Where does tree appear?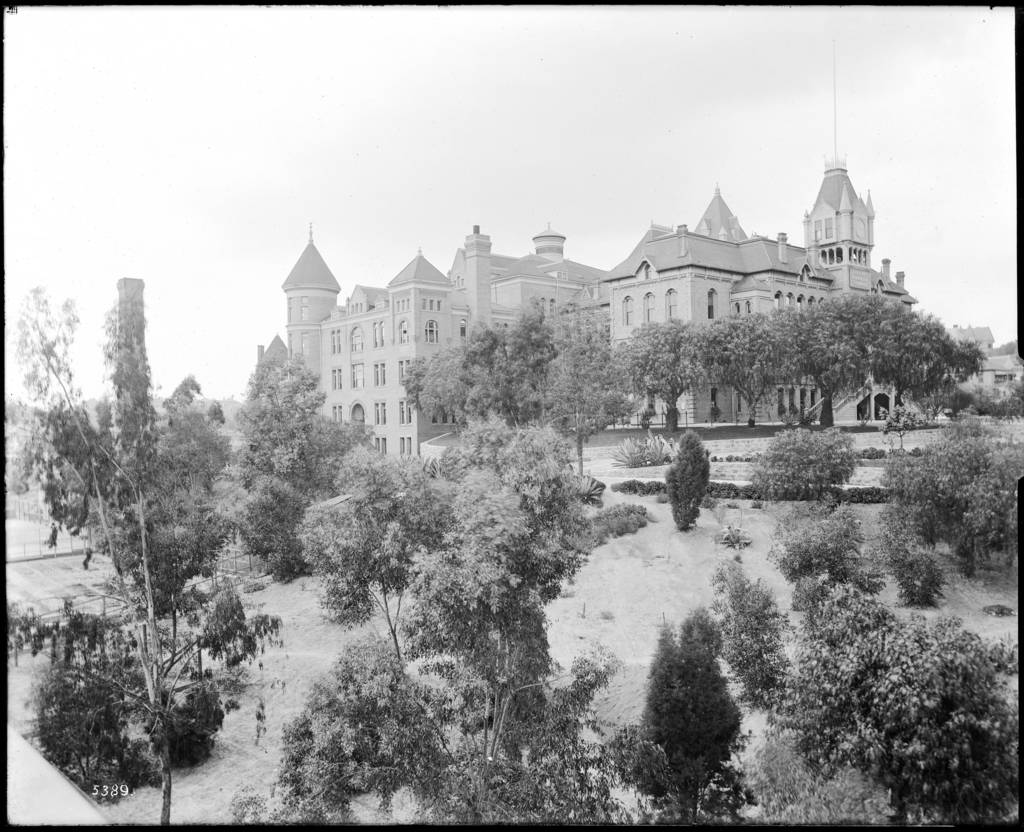
Appears at [x1=632, y1=287, x2=991, y2=421].
